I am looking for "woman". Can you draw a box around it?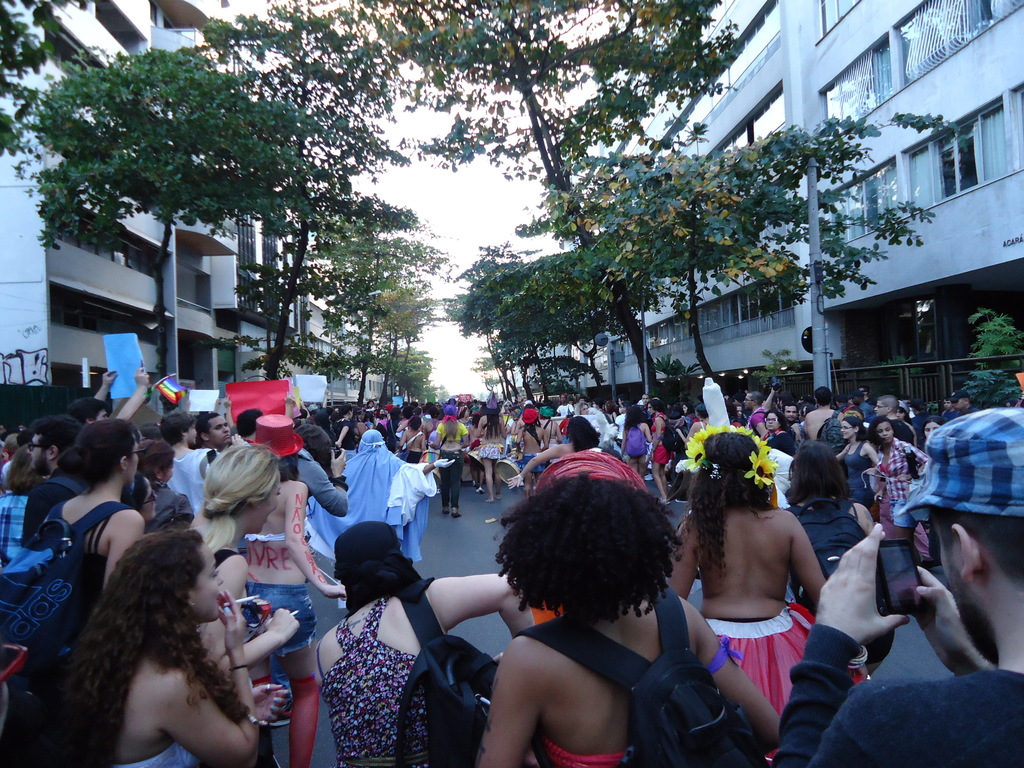
Sure, the bounding box is region(307, 519, 538, 767).
